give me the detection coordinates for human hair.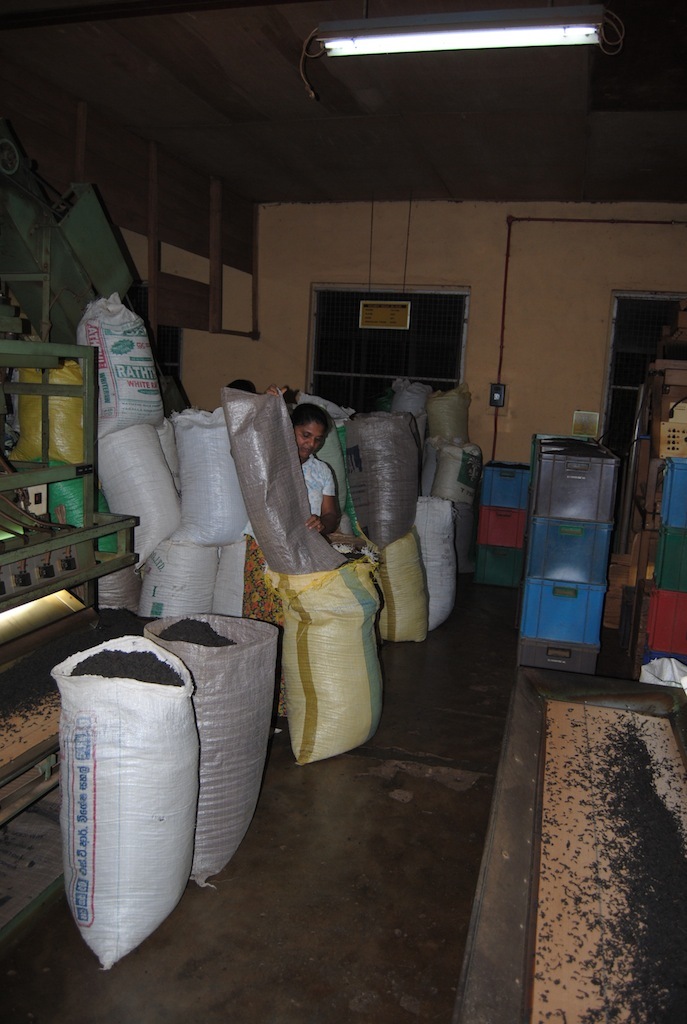
bbox(293, 405, 336, 436).
